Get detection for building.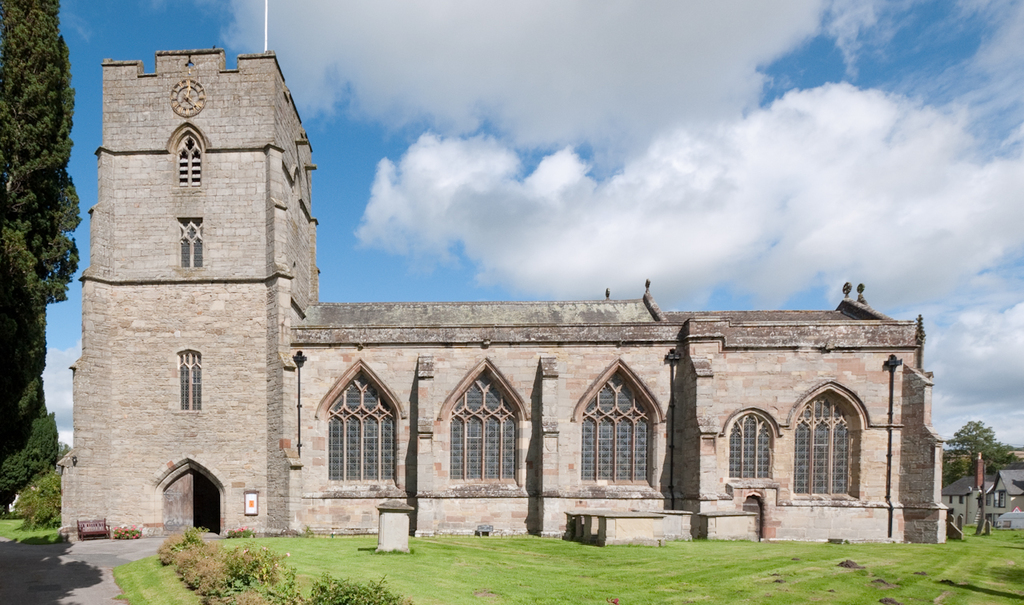
Detection: bbox(944, 448, 1023, 471).
